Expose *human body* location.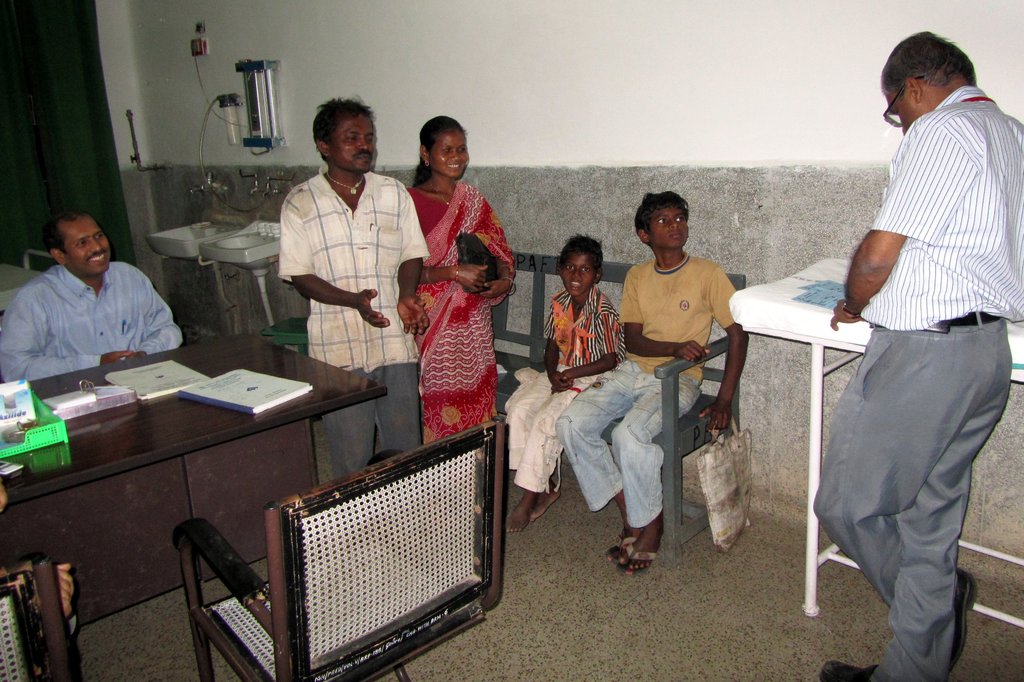
Exposed at [x1=276, y1=158, x2=428, y2=483].
